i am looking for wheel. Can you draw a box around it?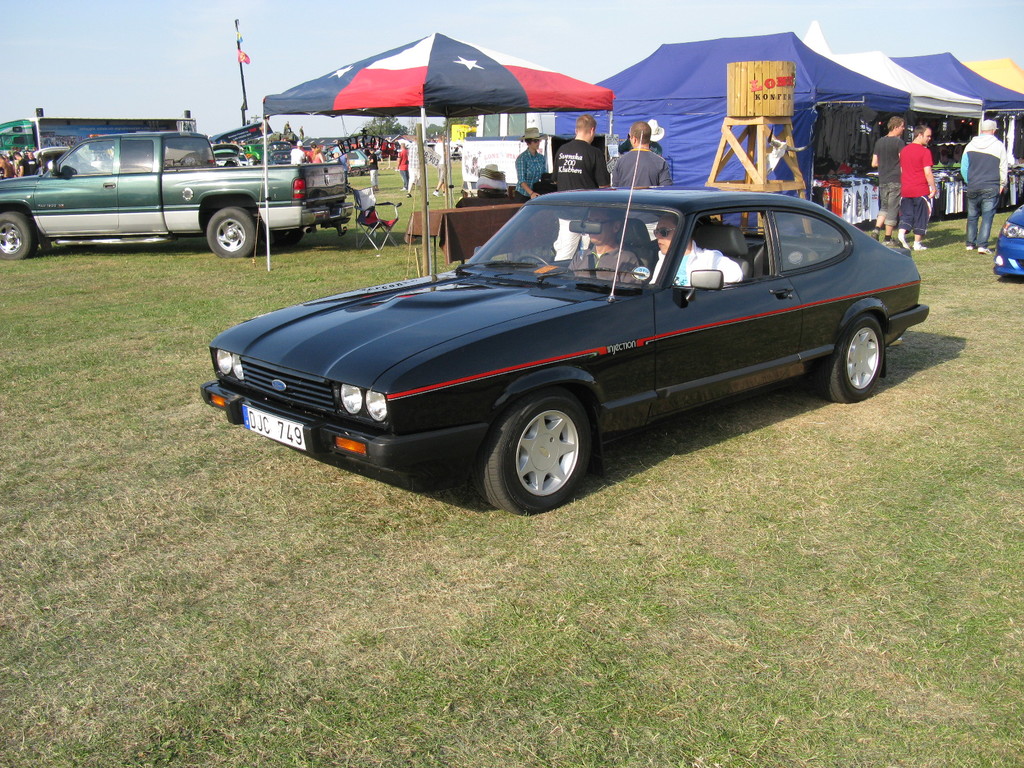
Sure, the bounding box is box(515, 254, 547, 268).
